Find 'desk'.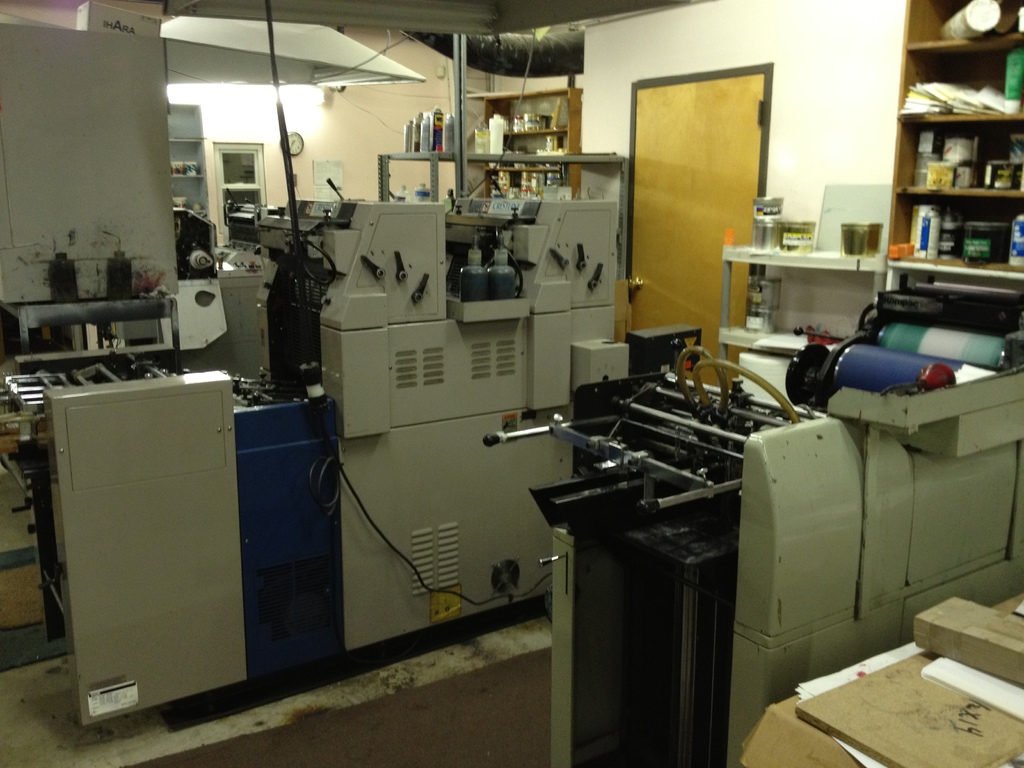
{"left": 765, "top": 595, "right": 1023, "bottom": 767}.
